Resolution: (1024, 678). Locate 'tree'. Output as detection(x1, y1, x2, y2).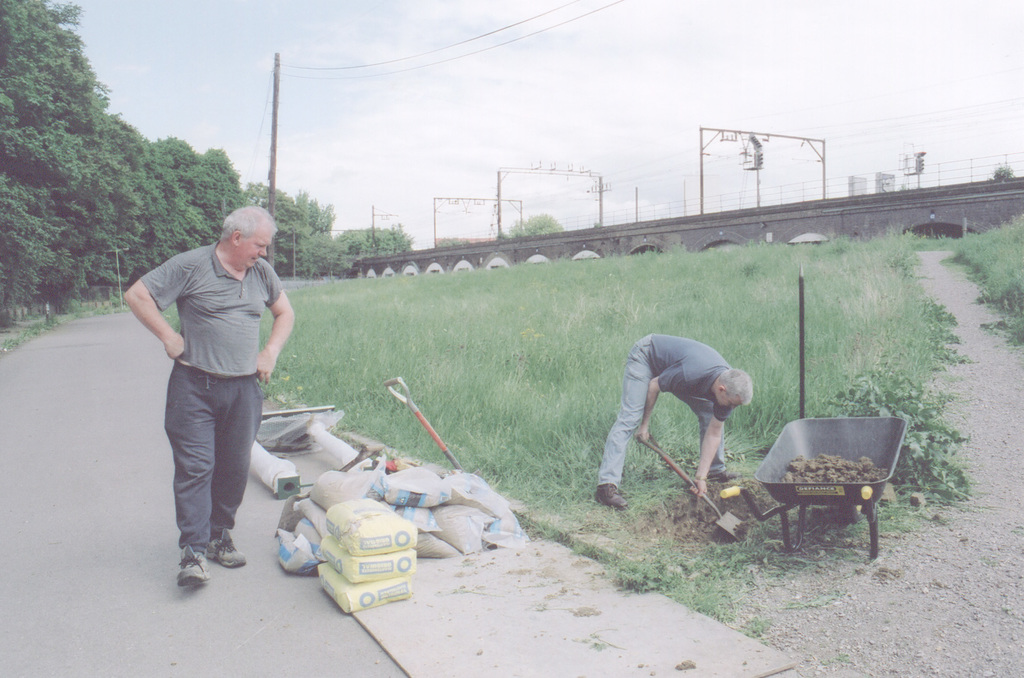
detection(10, 15, 123, 272).
